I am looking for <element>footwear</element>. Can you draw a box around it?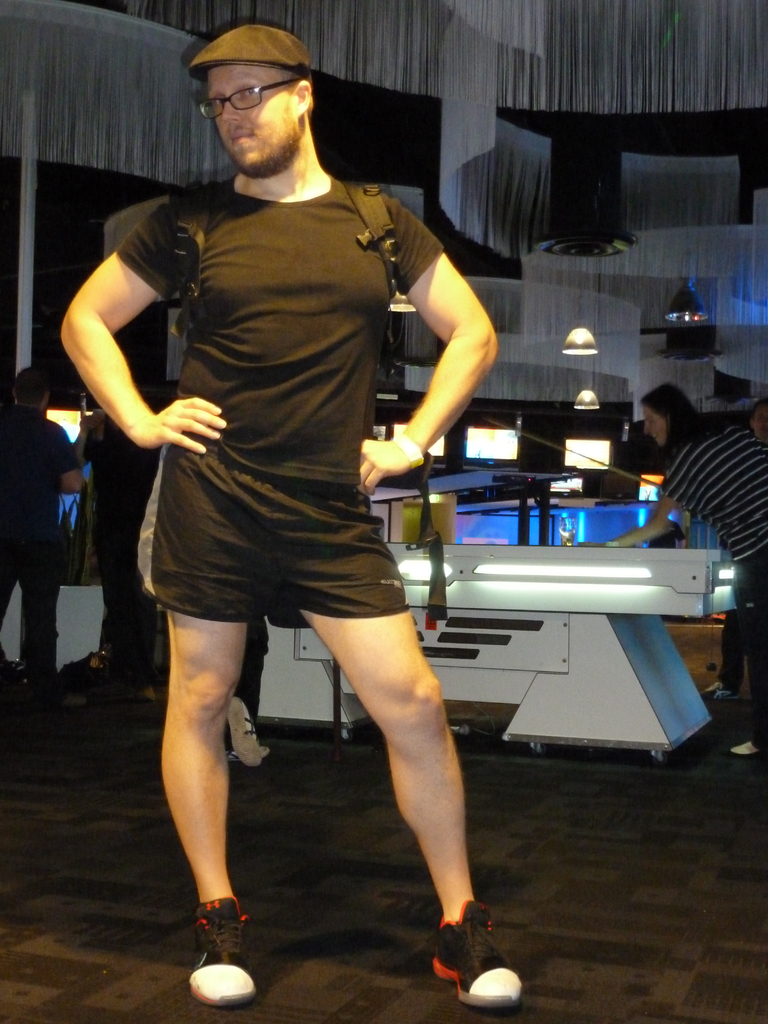
Sure, the bounding box is (705,678,740,707).
